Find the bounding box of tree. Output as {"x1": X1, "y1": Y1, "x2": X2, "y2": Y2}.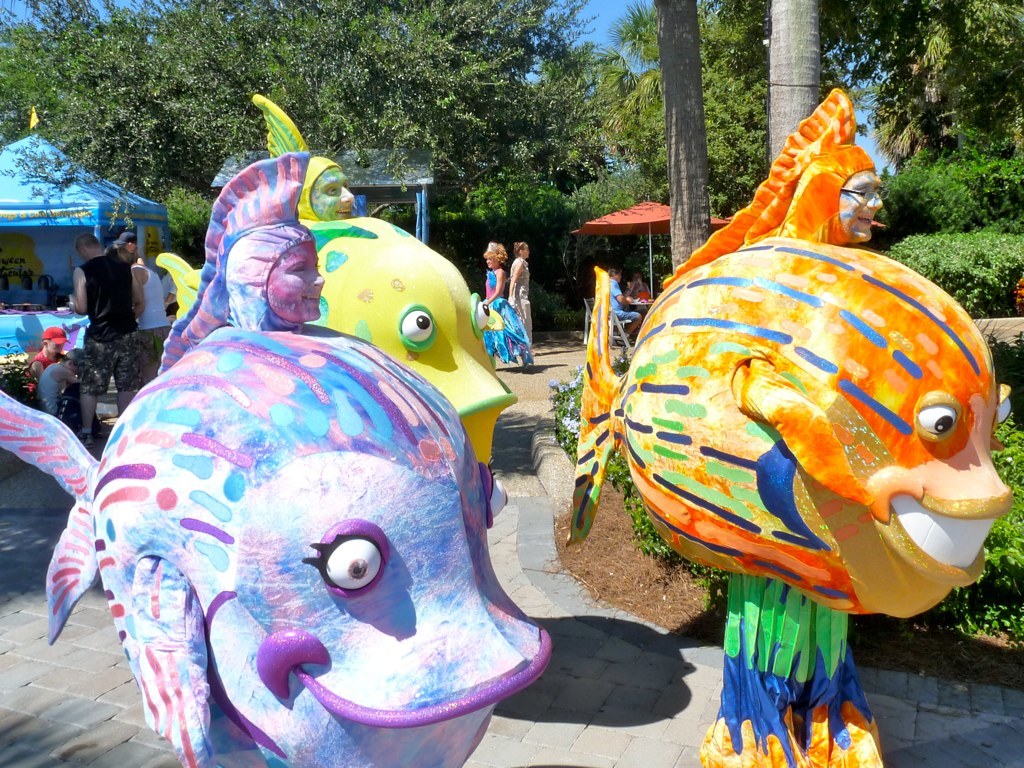
{"x1": 507, "y1": 0, "x2": 644, "y2": 191}.
